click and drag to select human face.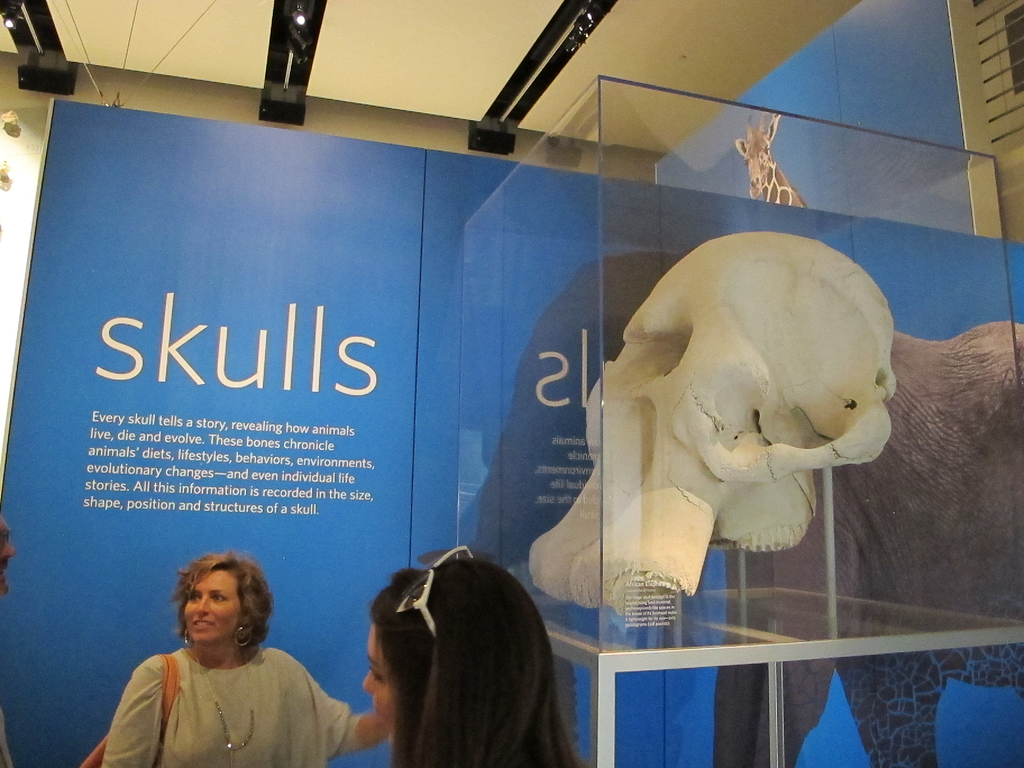
Selection: 362, 625, 398, 740.
